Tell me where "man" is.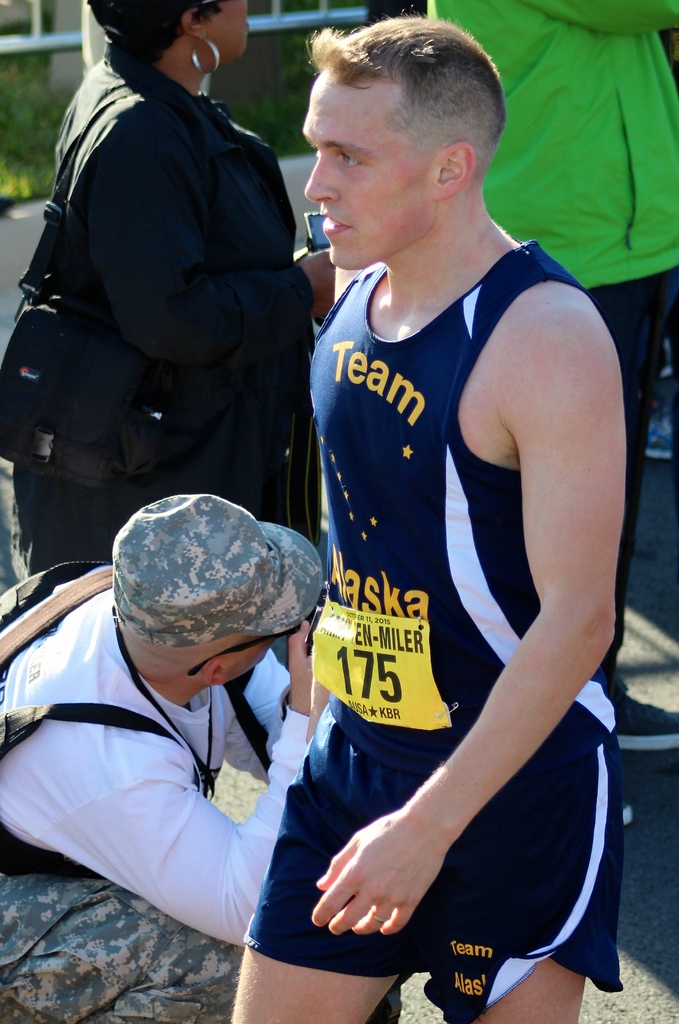
"man" is at (254, 0, 642, 1018).
